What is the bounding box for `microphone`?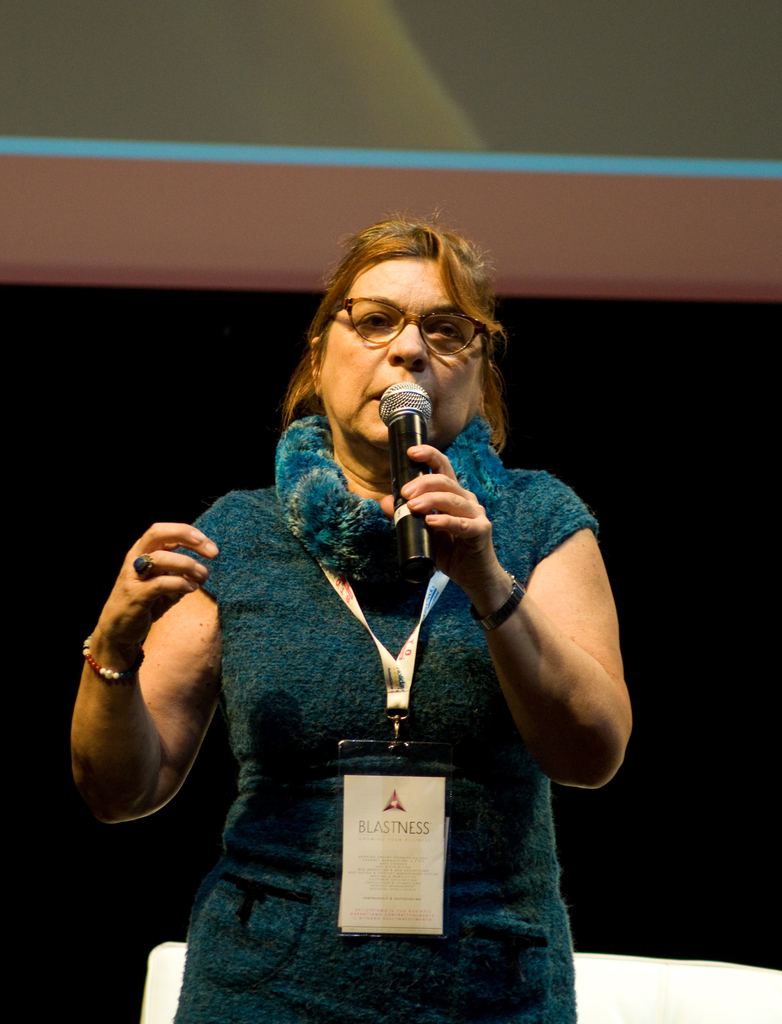
(left=377, top=375, right=431, bottom=582).
